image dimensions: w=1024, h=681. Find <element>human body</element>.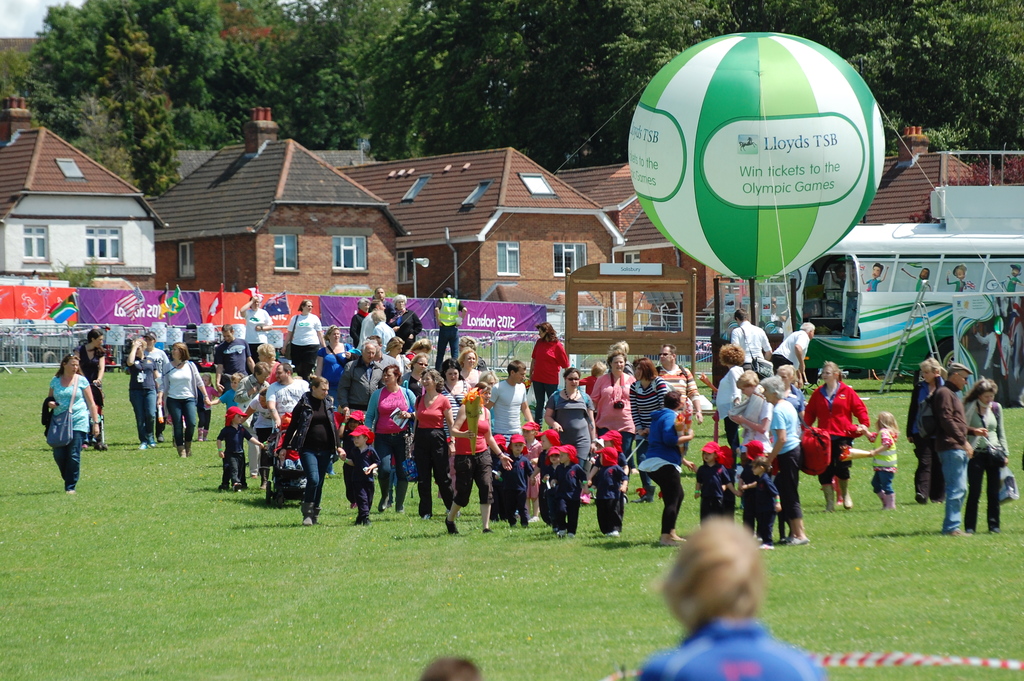
detection(909, 372, 942, 503).
